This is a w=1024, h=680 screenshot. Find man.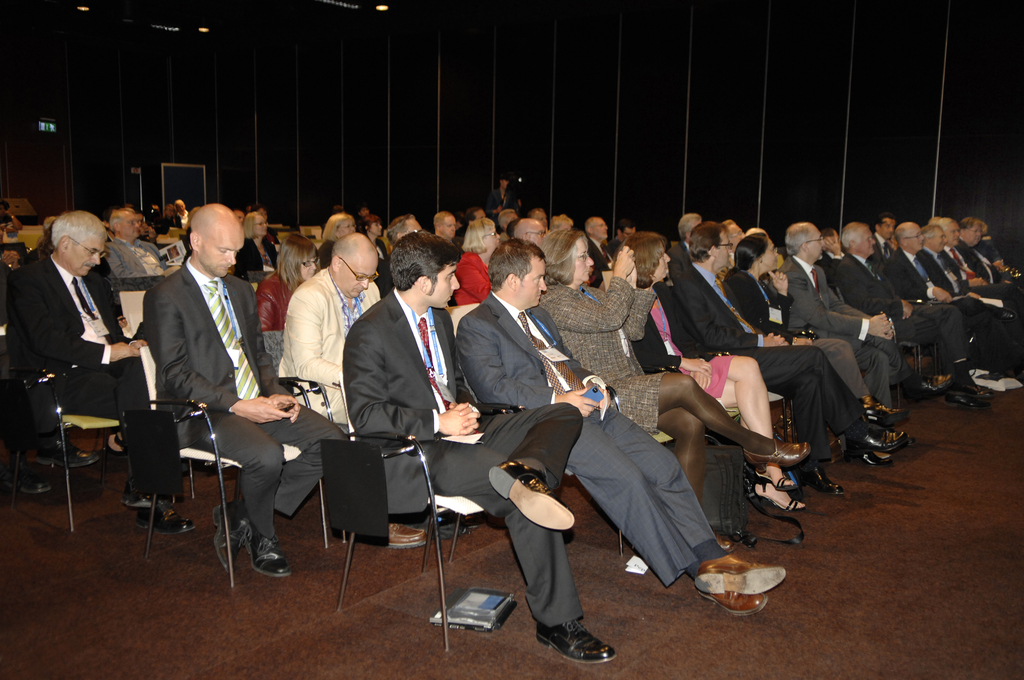
Bounding box: <bbox>662, 211, 704, 288</bbox>.
